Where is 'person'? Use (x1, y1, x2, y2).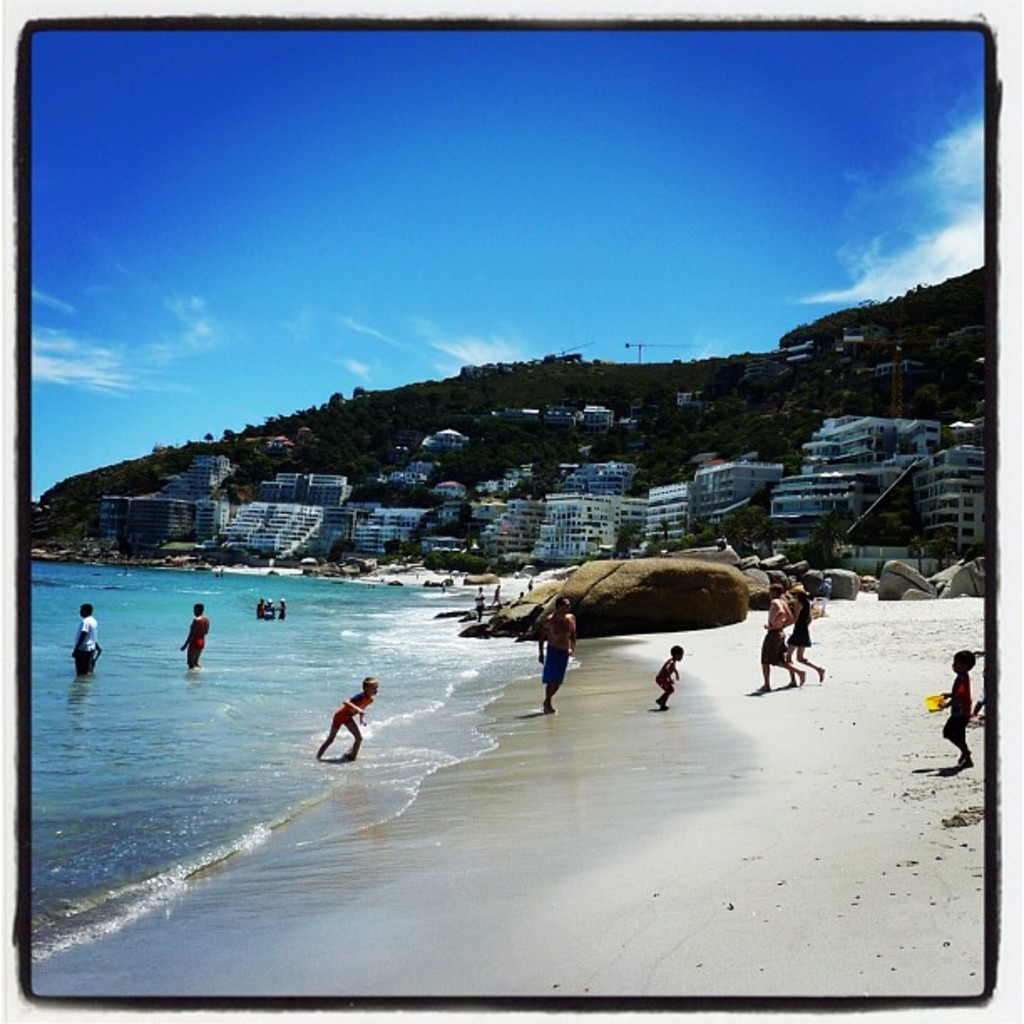
(748, 584, 806, 696).
